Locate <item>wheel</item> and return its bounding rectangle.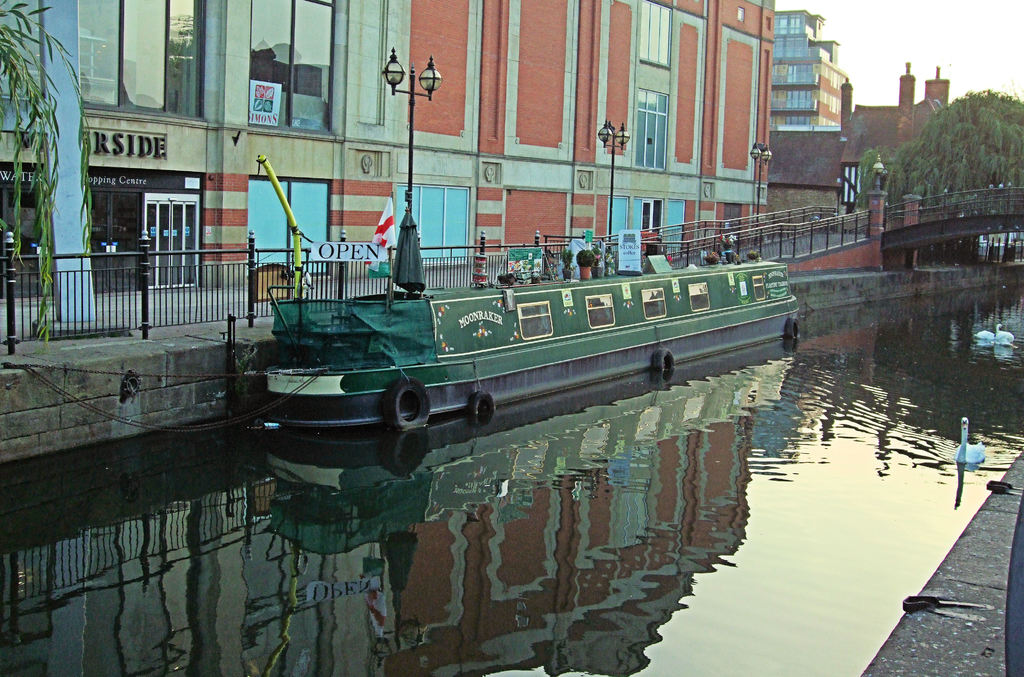
468:393:496:414.
